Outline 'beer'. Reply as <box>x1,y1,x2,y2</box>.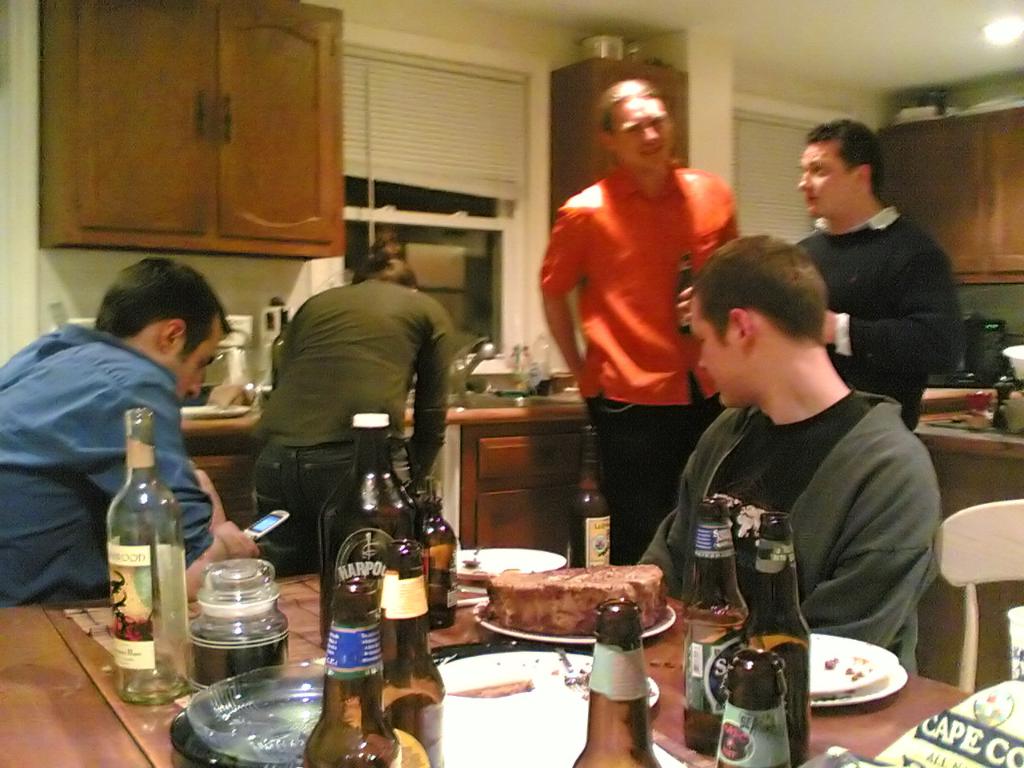
<box>711,642,795,767</box>.
